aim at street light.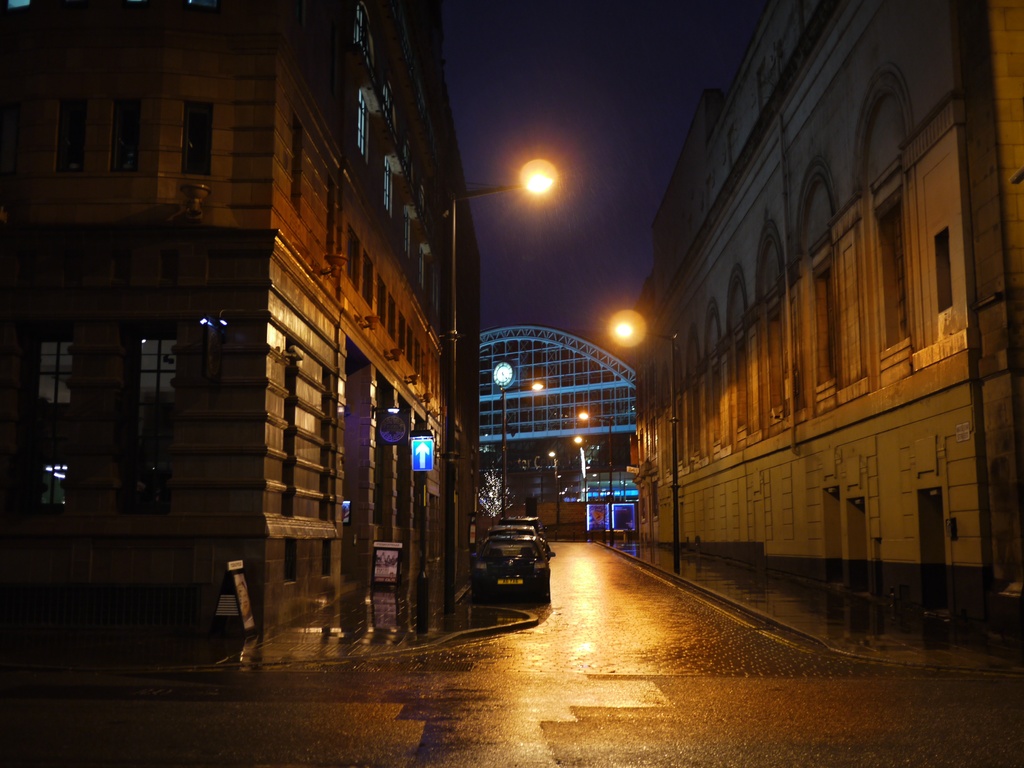
Aimed at x1=575, y1=410, x2=612, y2=499.
